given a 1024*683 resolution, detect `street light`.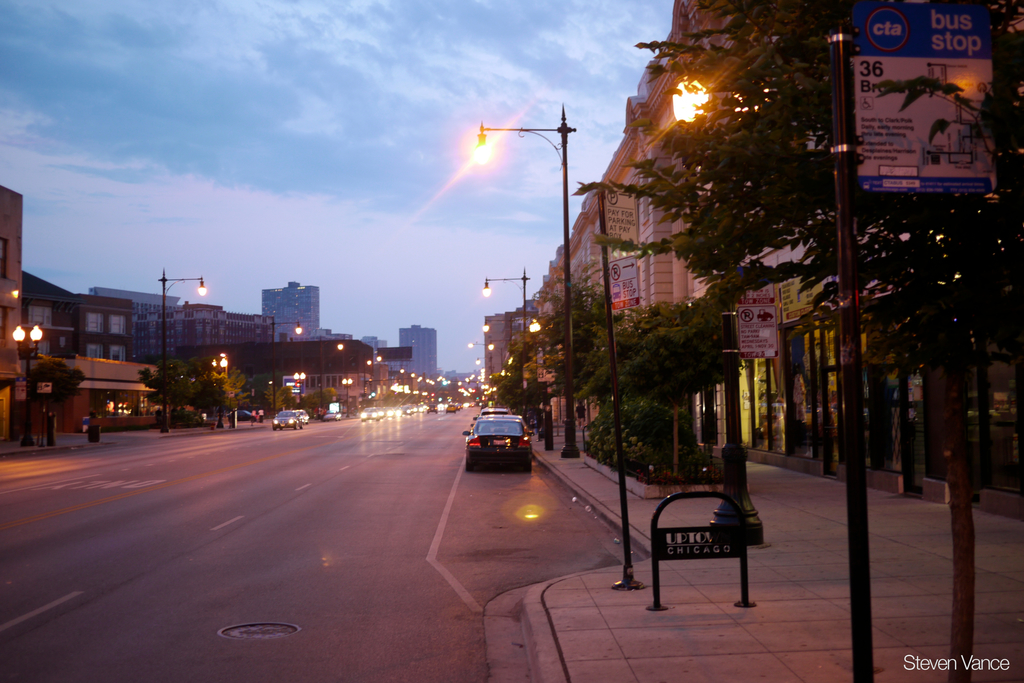
(x1=215, y1=349, x2=232, y2=374).
